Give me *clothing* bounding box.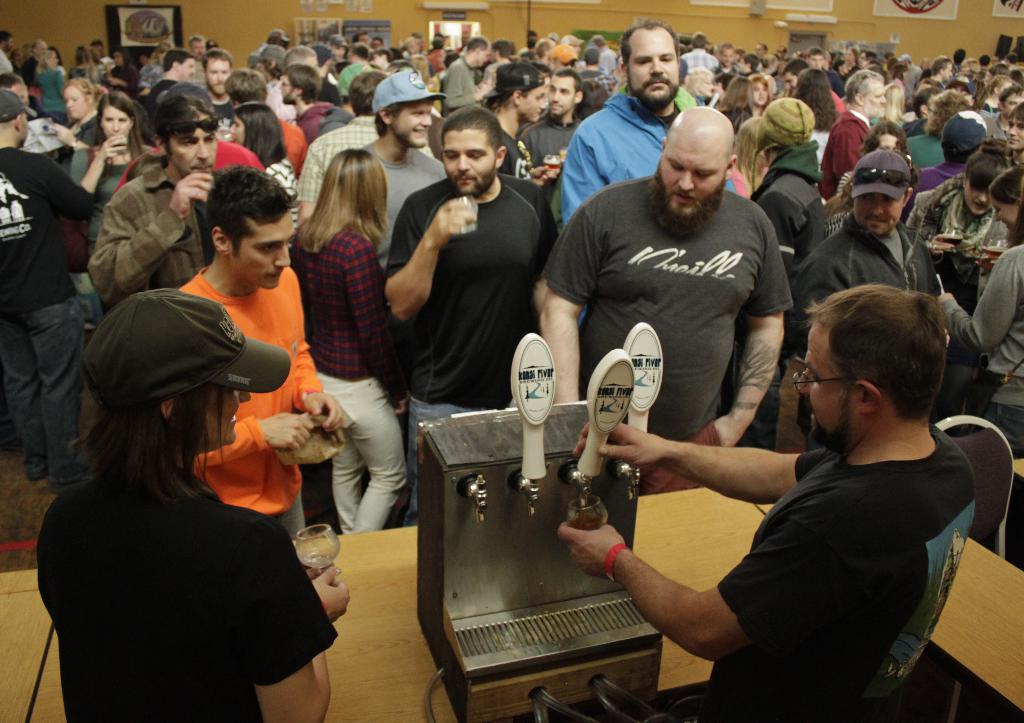
[left=289, top=211, right=403, bottom=529].
